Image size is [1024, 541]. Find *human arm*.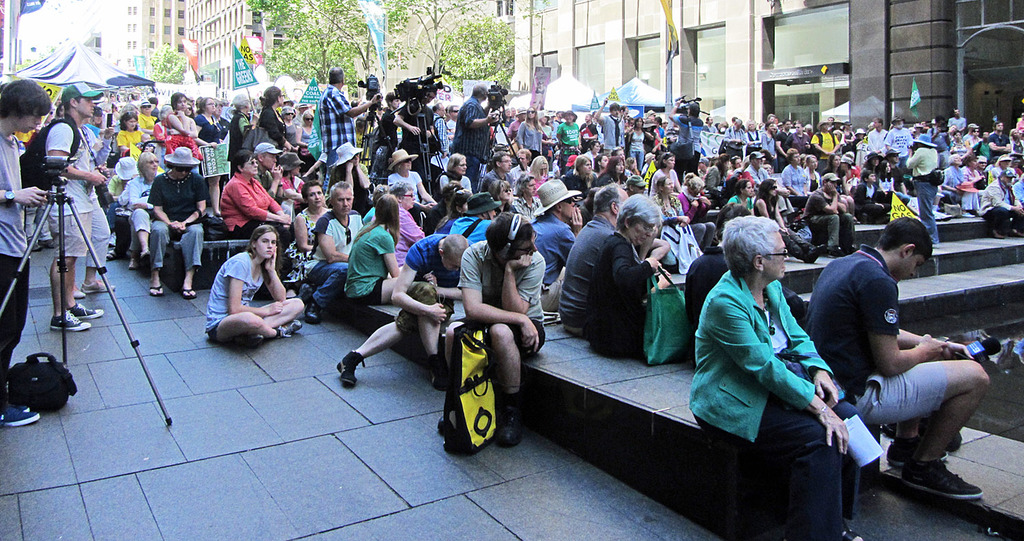
pyautogui.locateOnScreen(359, 163, 368, 191).
